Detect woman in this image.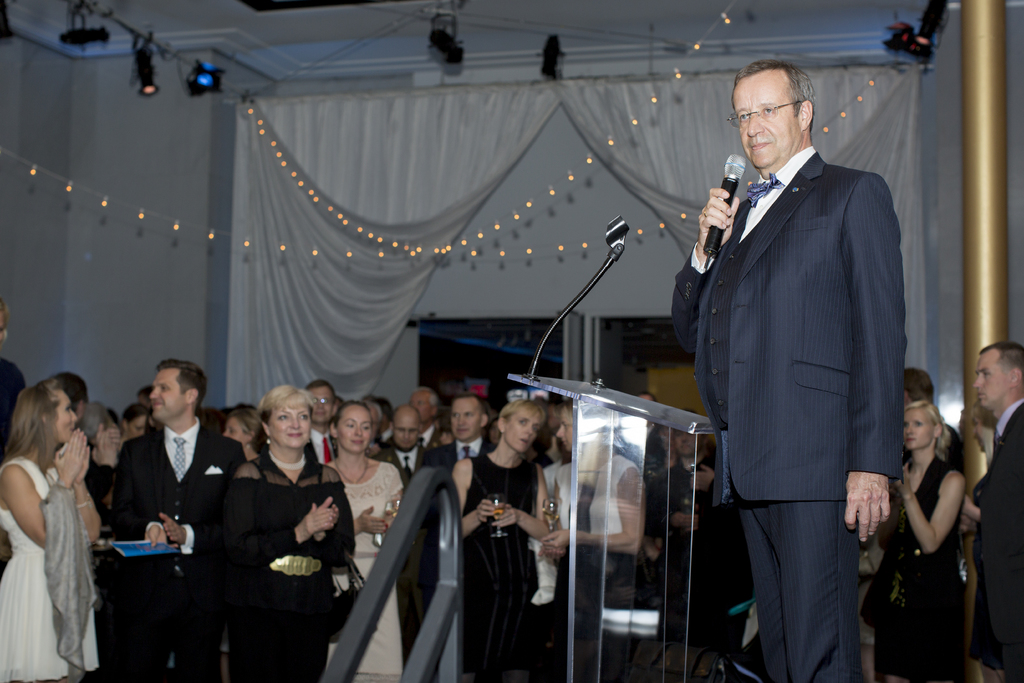
Detection: 872:402:968:682.
